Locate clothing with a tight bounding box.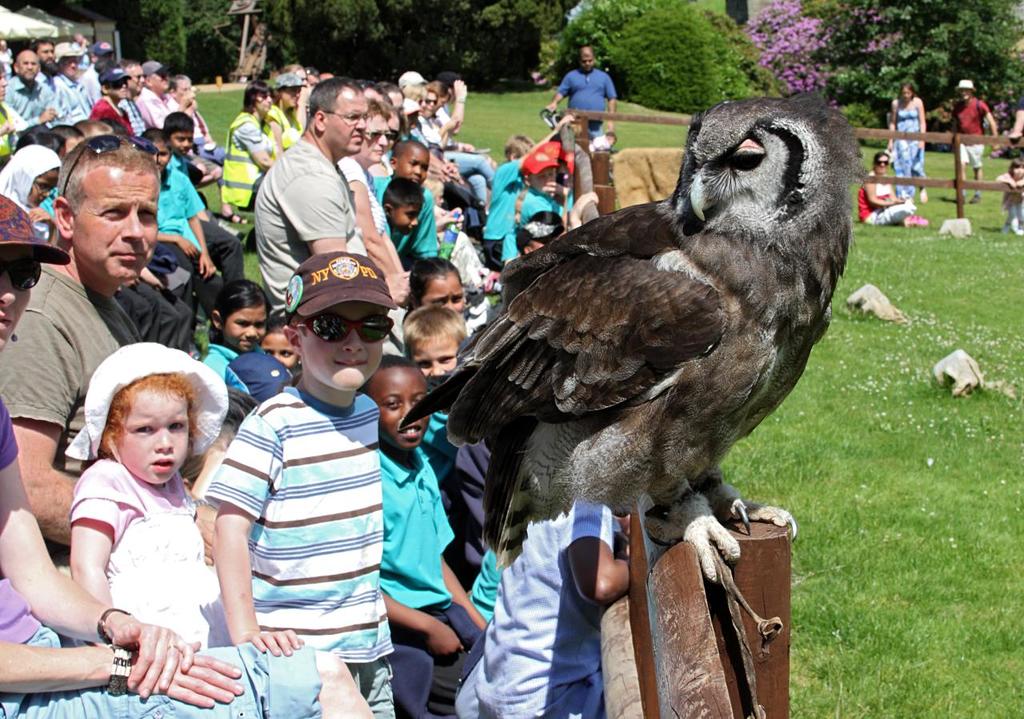
(872, 182, 913, 231).
